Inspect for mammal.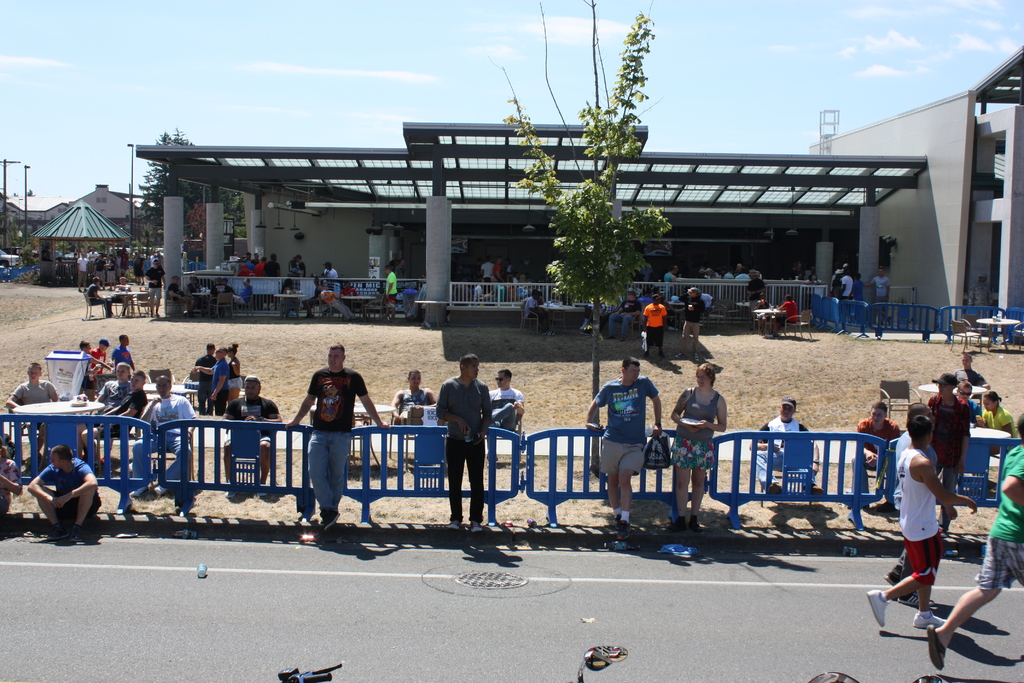
Inspection: region(340, 280, 357, 310).
